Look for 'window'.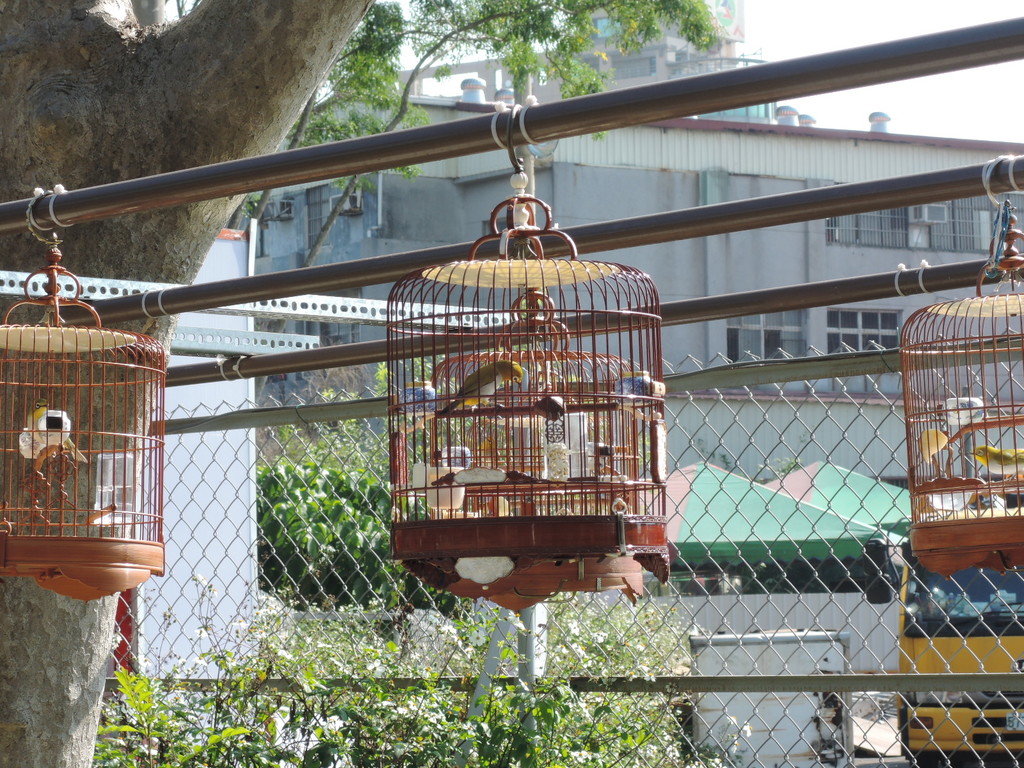
Found: x1=824 y1=307 x2=900 y2=353.
